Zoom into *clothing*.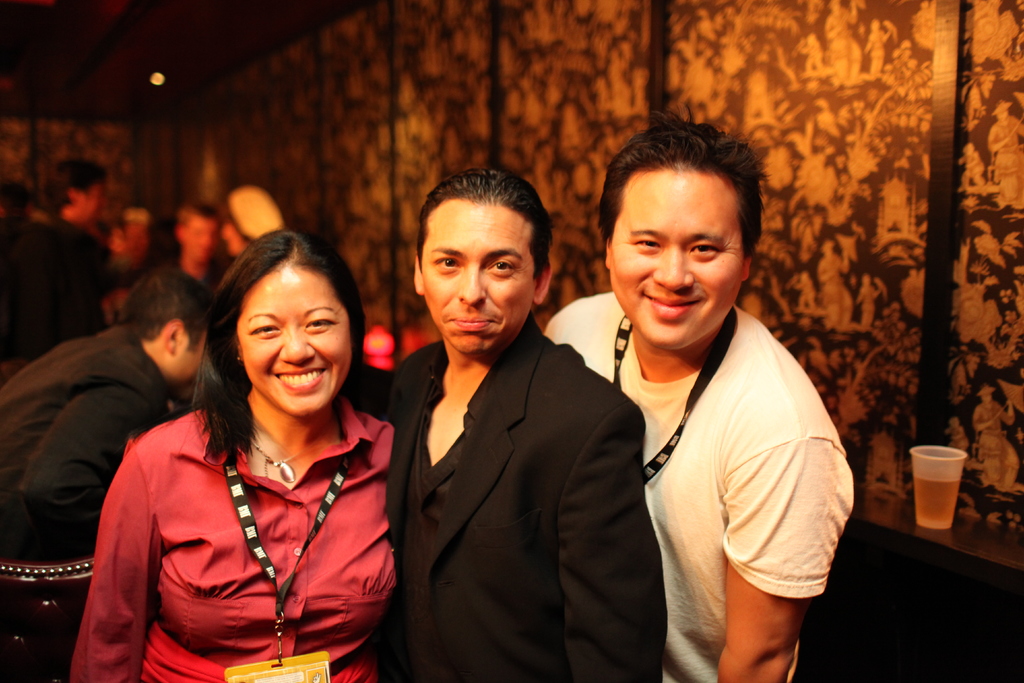
Zoom target: bbox=(0, 322, 199, 566).
